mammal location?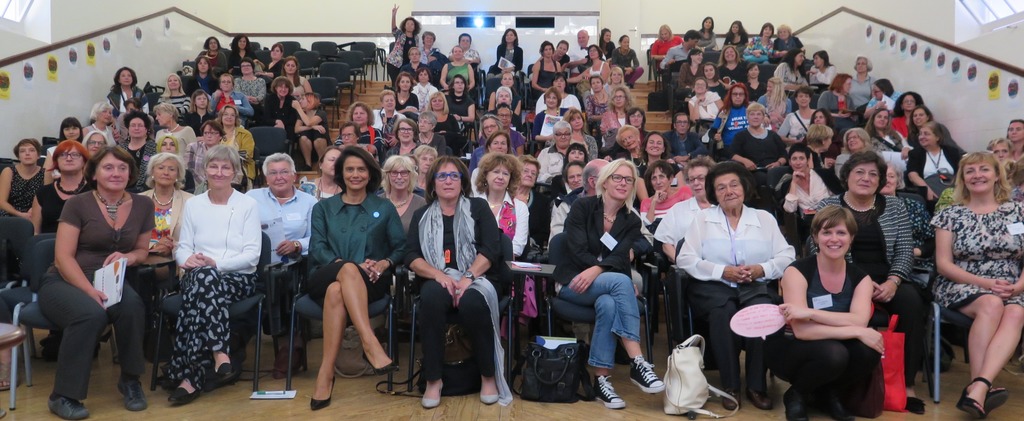
{"x1": 813, "y1": 70, "x2": 860, "y2": 128}
